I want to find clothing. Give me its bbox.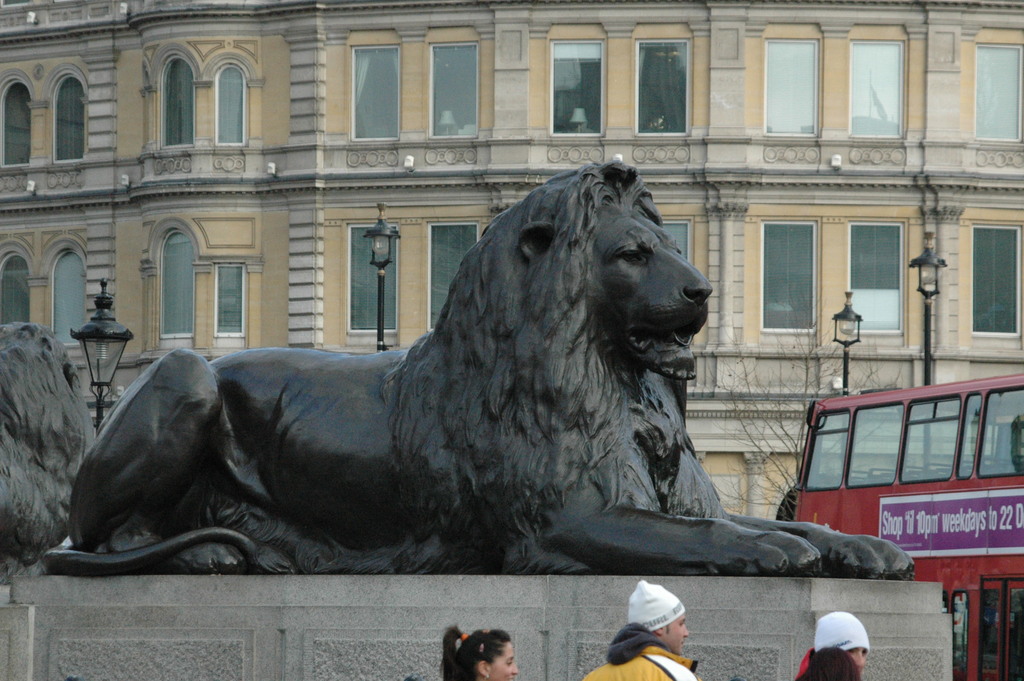
(x1=581, y1=619, x2=701, y2=680).
